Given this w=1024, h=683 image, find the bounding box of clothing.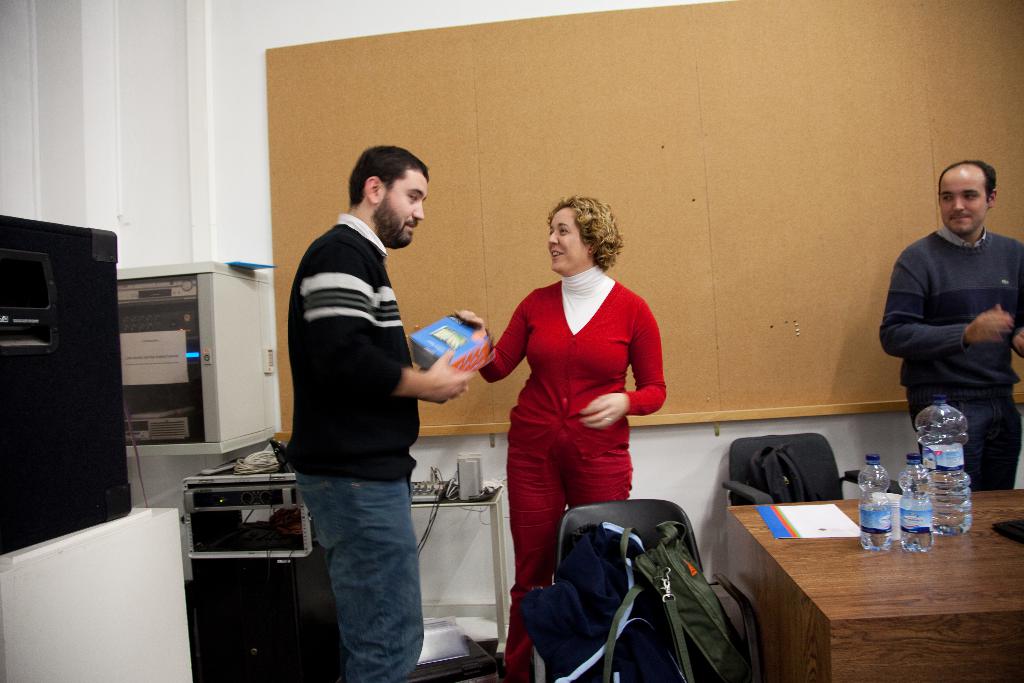
<region>484, 262, 669, 682</region>.
